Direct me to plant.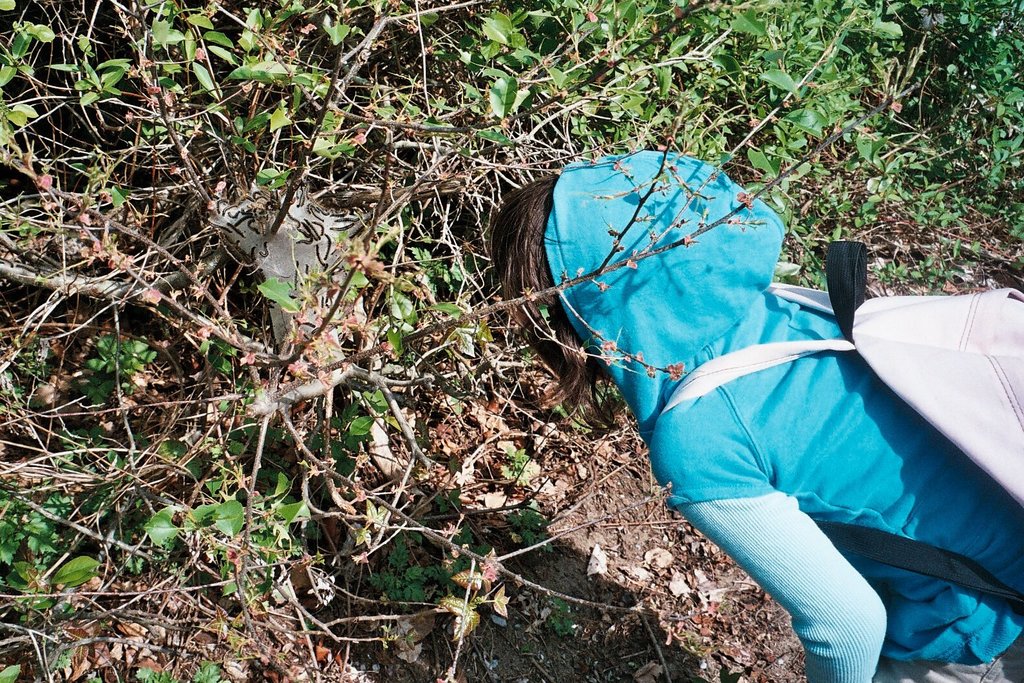
Direction: (x1=144, y1=469, x2=308, y2=596).
